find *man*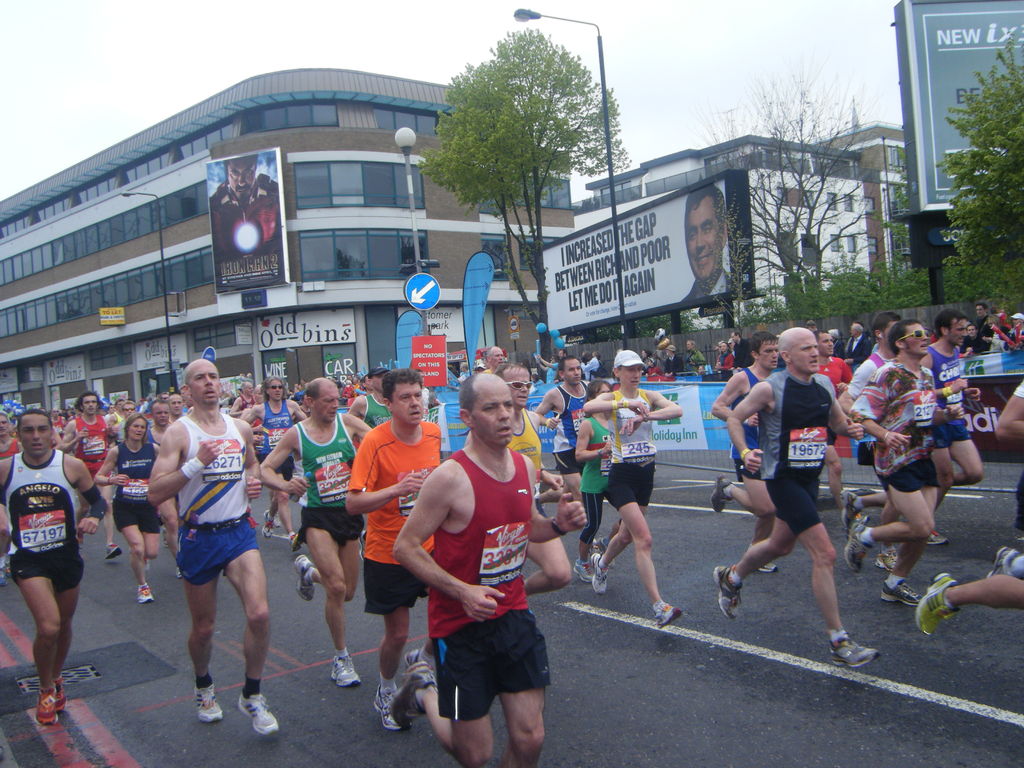
l=842, t=314, r=899, b=572
